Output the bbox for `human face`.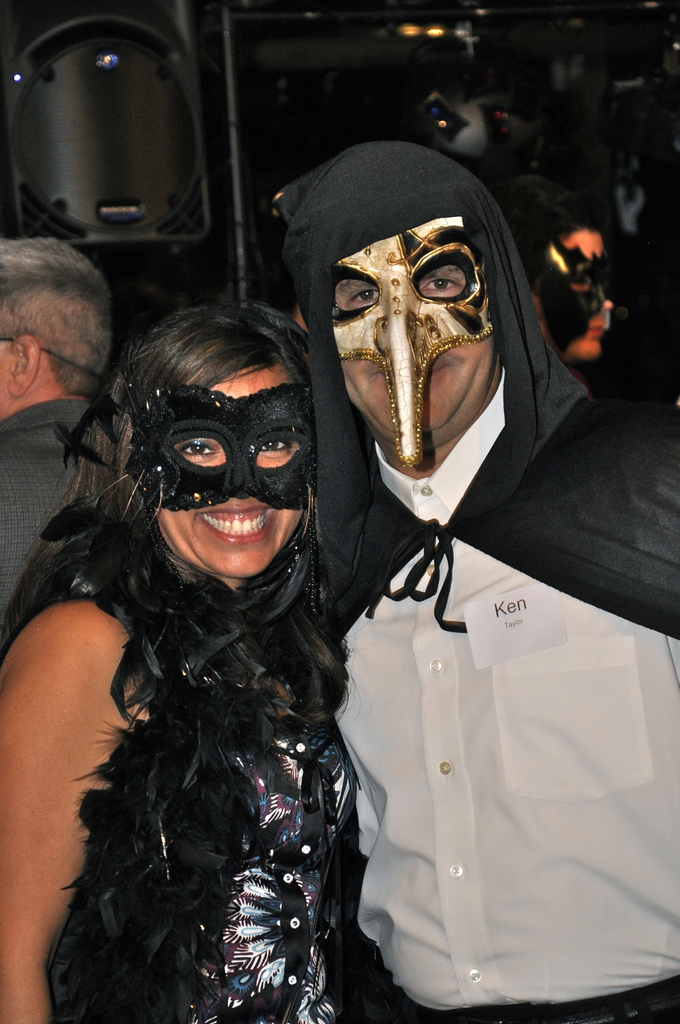
<region>0, 324, 7, 412</region>.
